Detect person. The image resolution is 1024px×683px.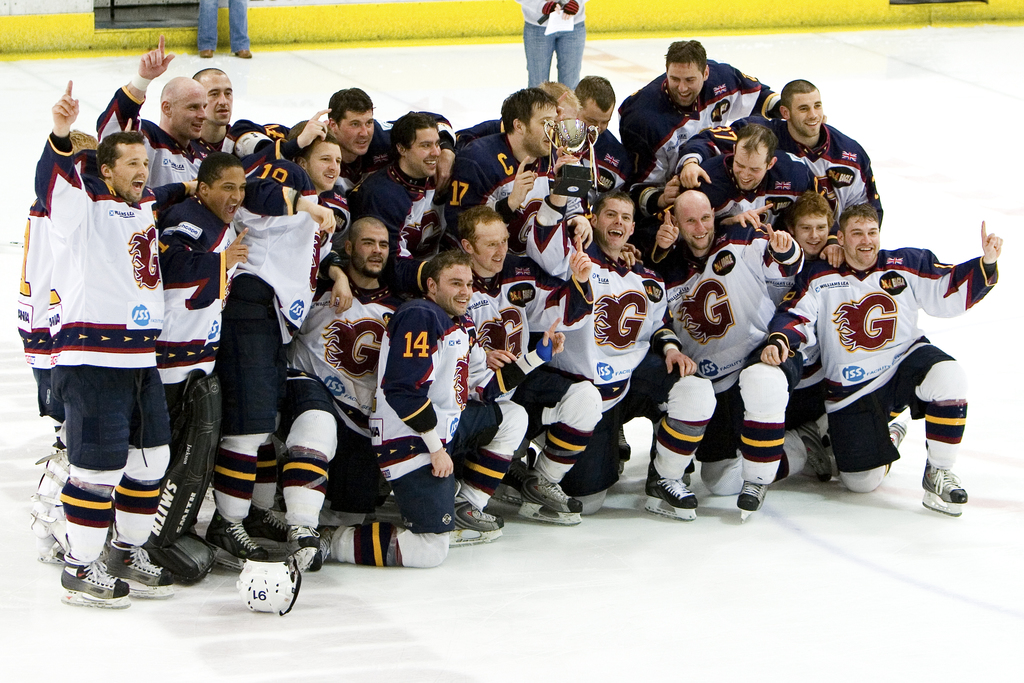
rect(95, 34, 214, 188).
